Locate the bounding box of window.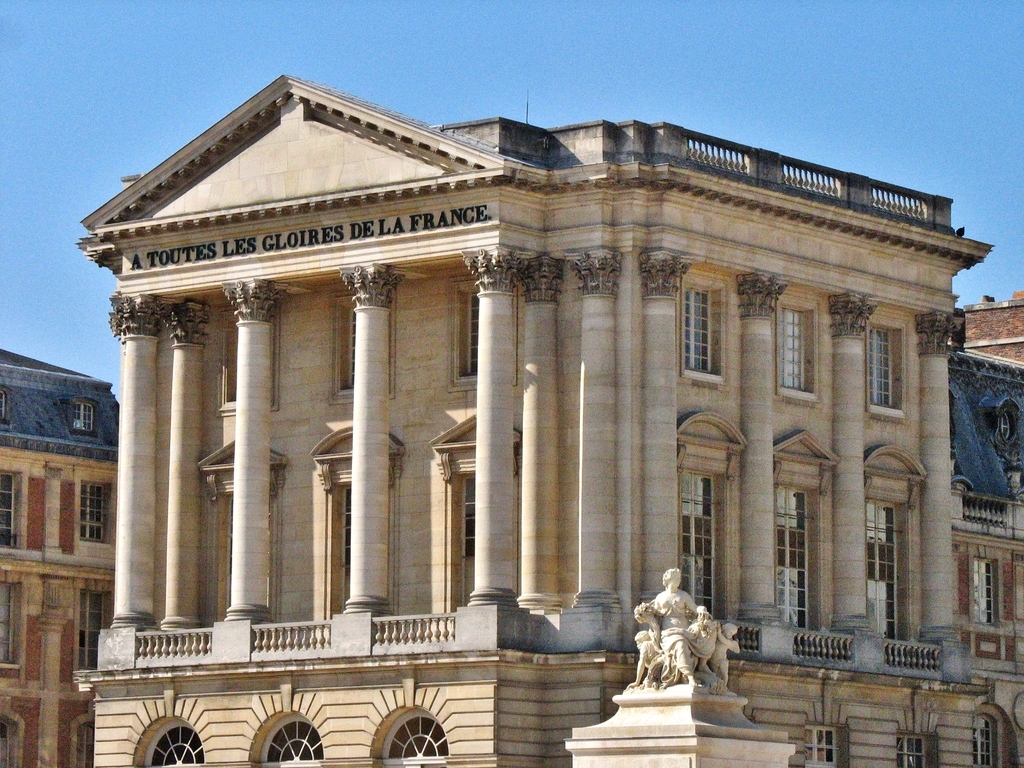
Bounding box: [865,500,901,641].
